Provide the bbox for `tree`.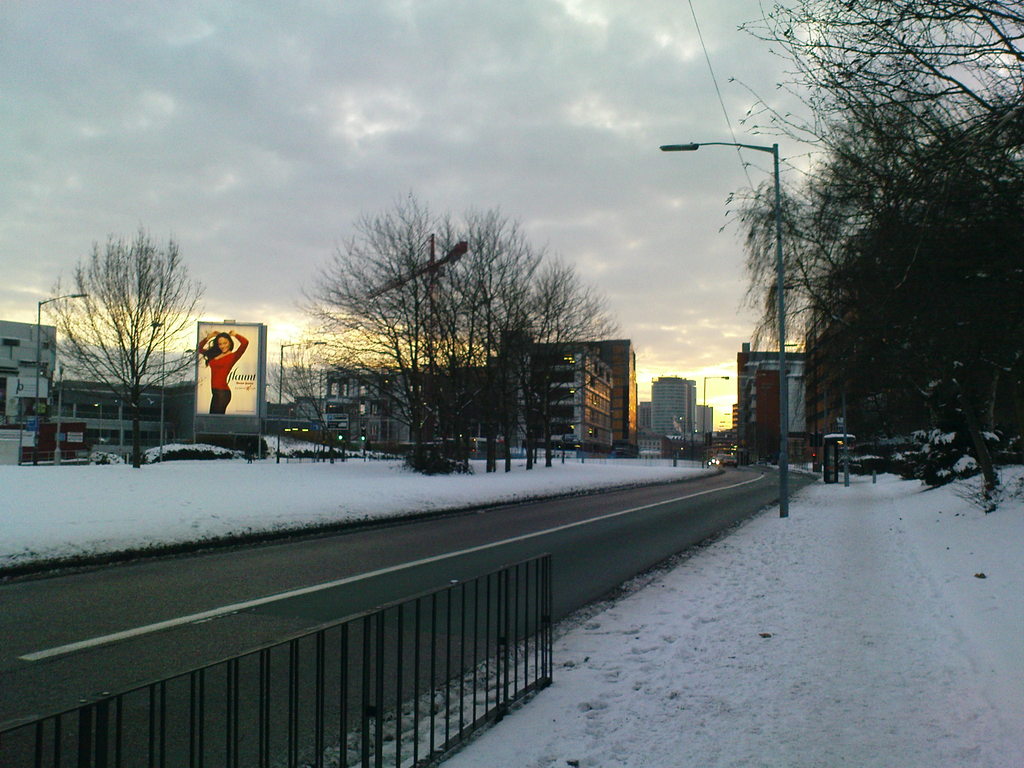
bbox=(55, 209, 193, 448).
